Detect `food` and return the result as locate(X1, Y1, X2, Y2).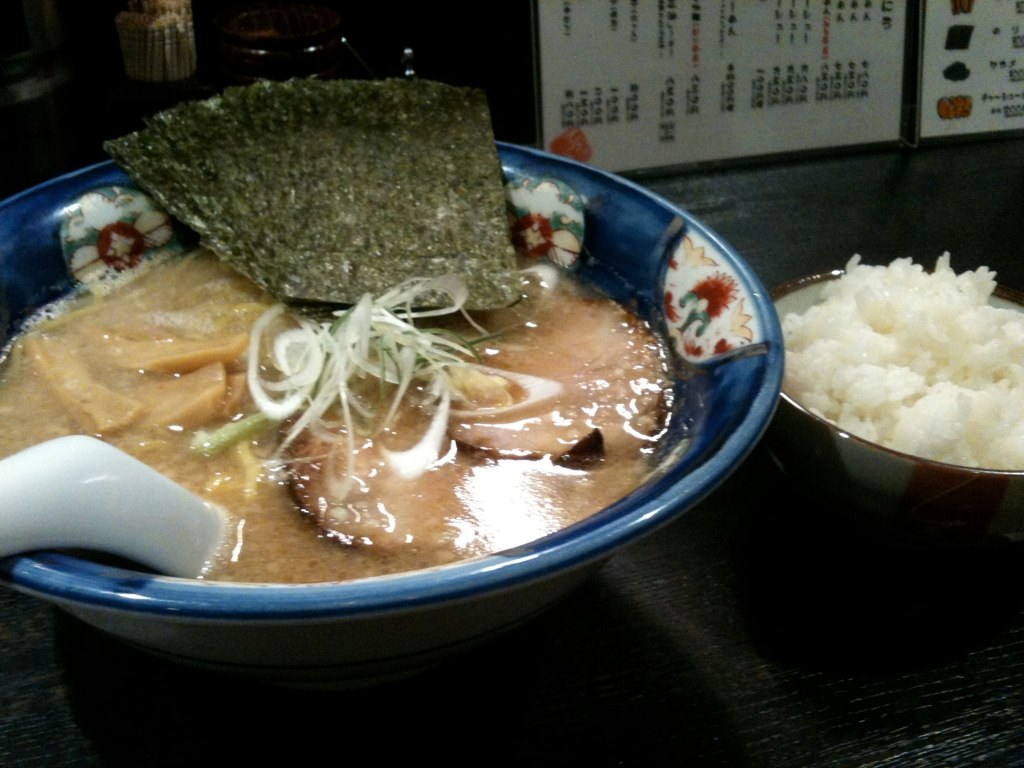
locate(0, 73, 686, 583).
